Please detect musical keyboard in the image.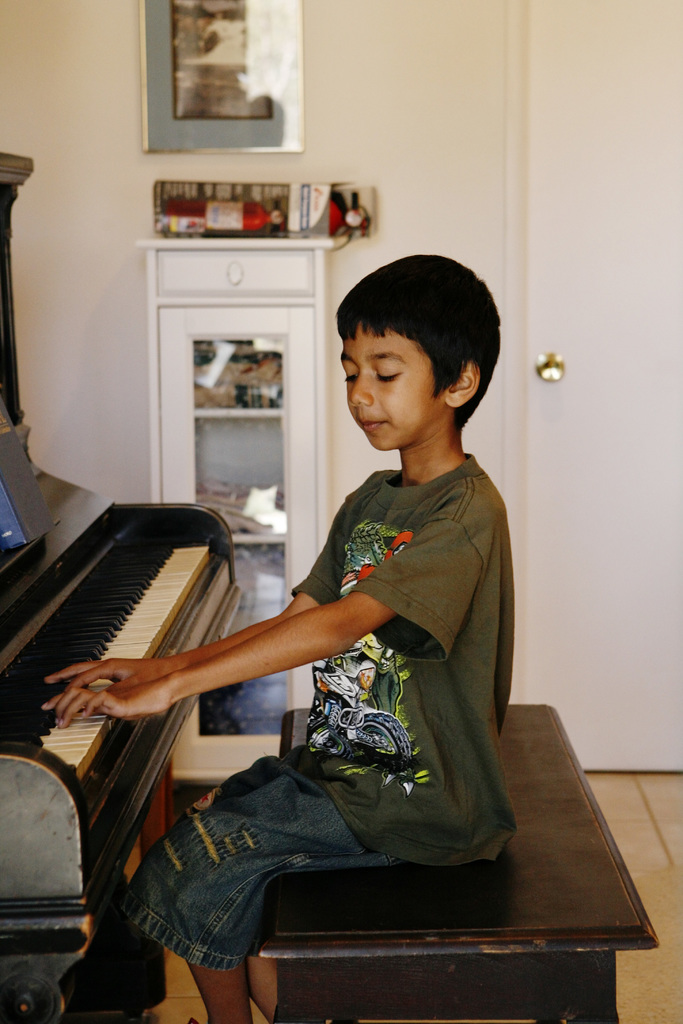
0 540 211 776.
